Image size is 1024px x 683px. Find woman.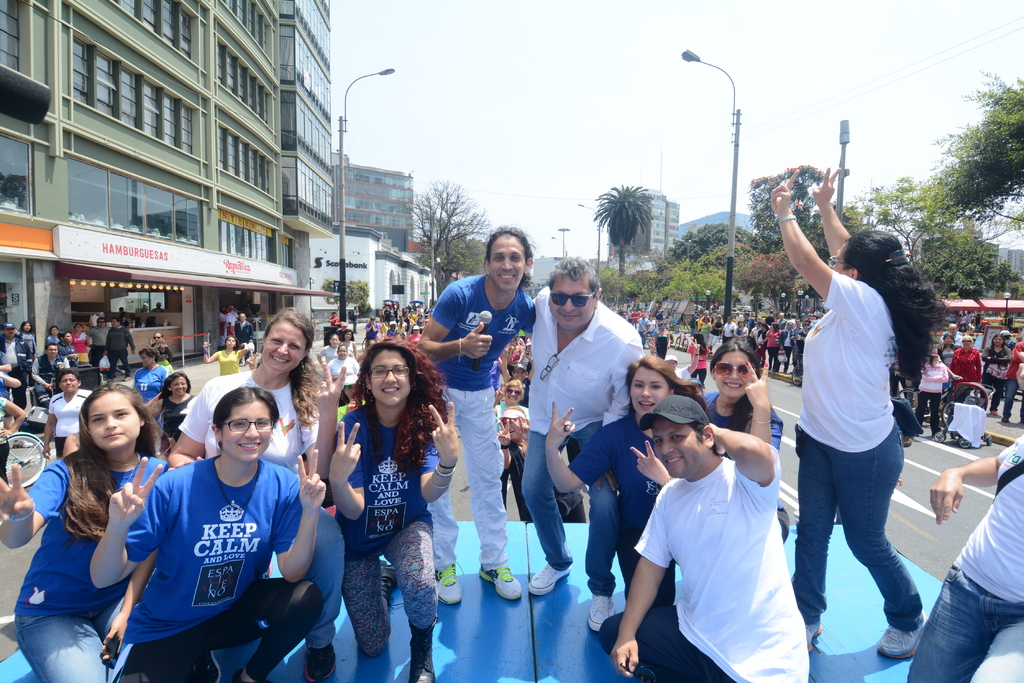
box(502, 334, 526, 370).
